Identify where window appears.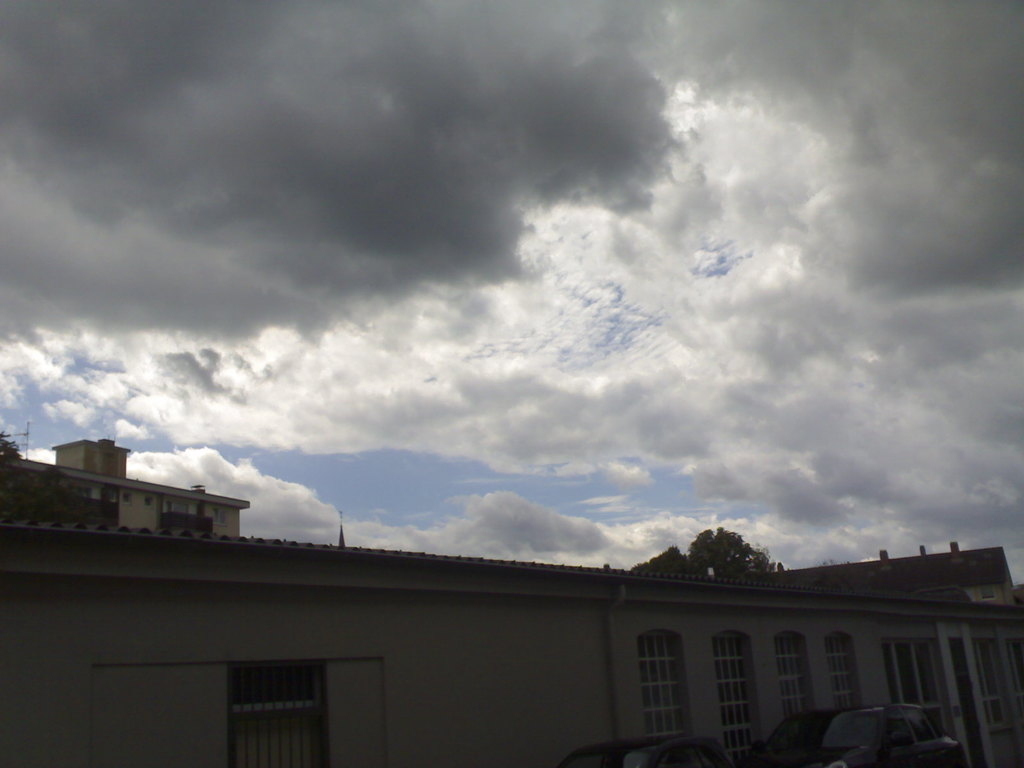
Appears at left=779, top=635, right=810, bottom=722.
